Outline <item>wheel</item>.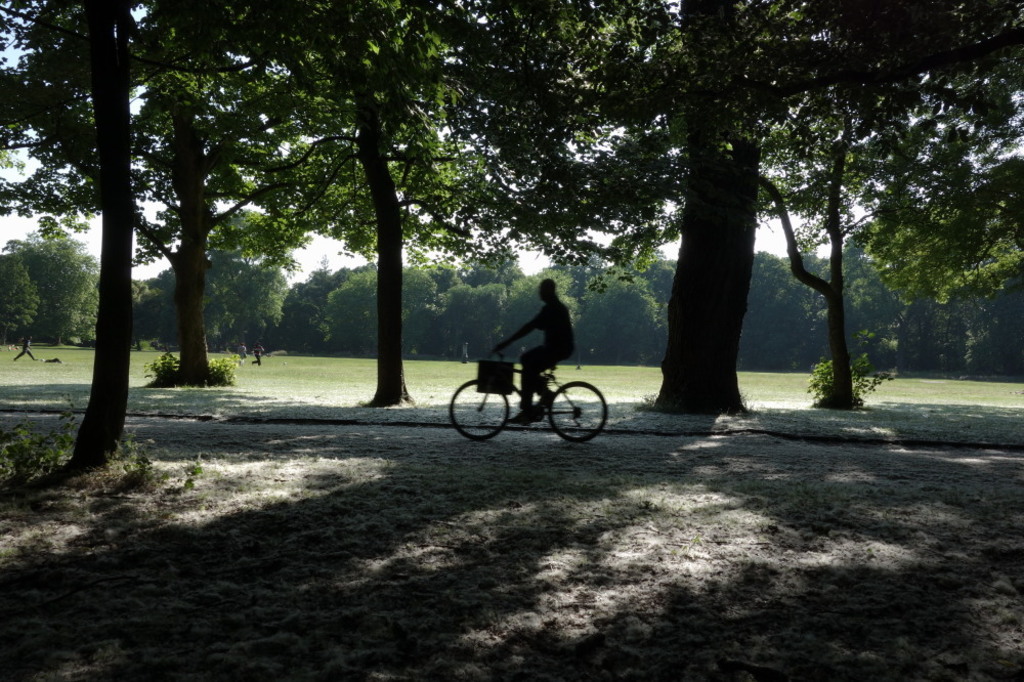
Outline: (left=552, top=379, right=606, bottom=444).
